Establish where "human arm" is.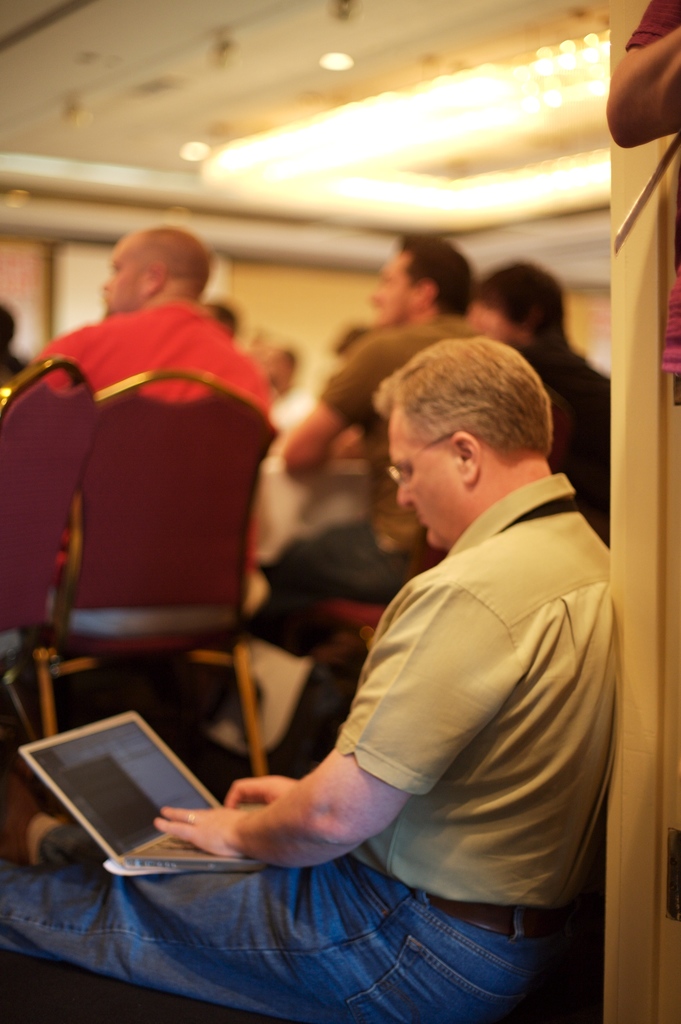
Established at rect(268, 323, 397, 468).
